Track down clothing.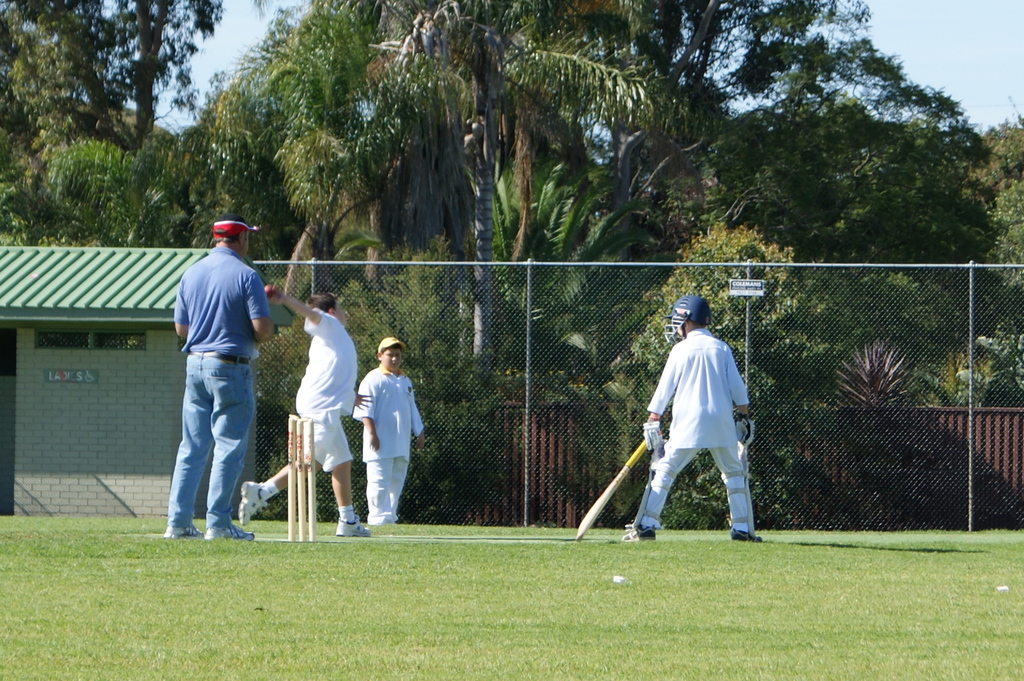
Tracked to Rect(159, 247, 277, 527).
